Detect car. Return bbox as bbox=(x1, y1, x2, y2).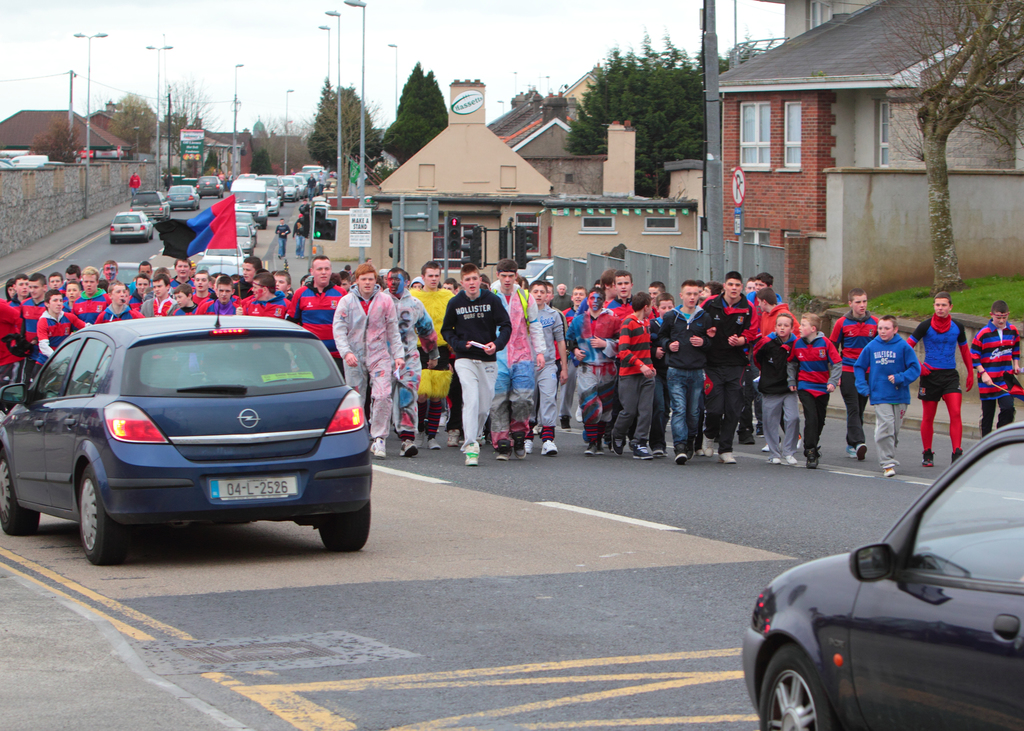
bbox=(0, 261, 373, 568).
